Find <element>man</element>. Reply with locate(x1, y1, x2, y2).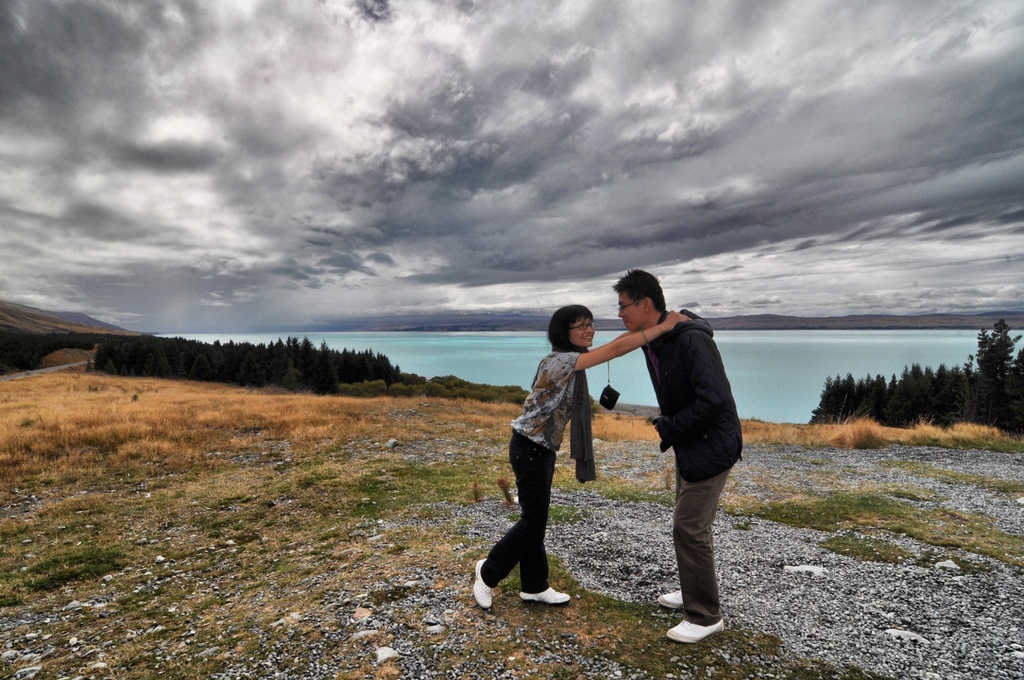
locate(611, 266, 742, 642).
